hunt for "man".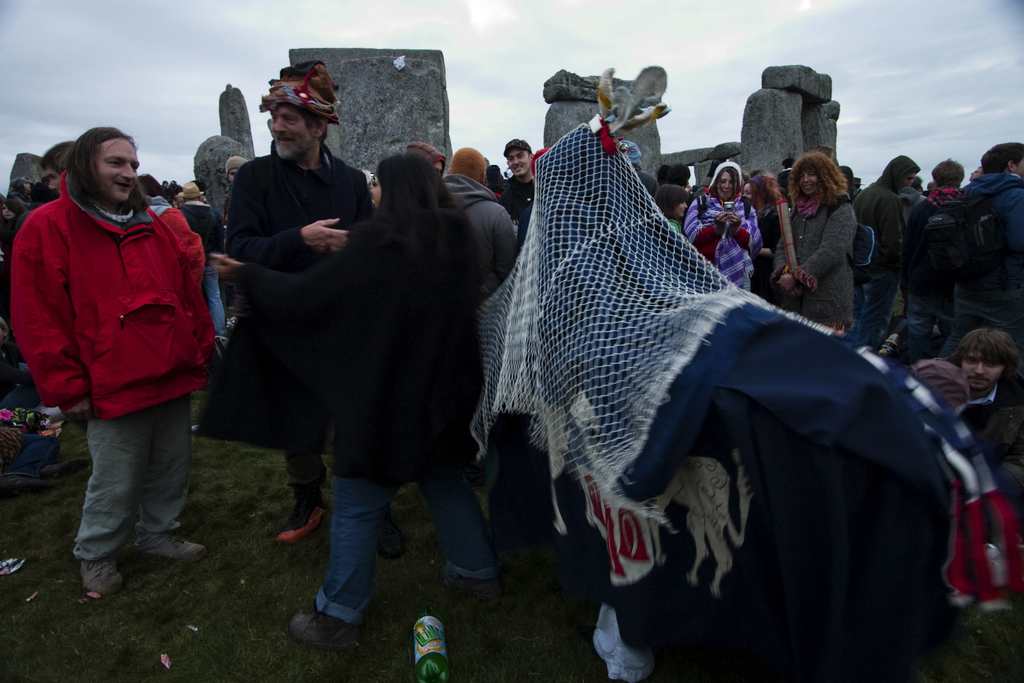
Hunted down at (853,152,922,344).
